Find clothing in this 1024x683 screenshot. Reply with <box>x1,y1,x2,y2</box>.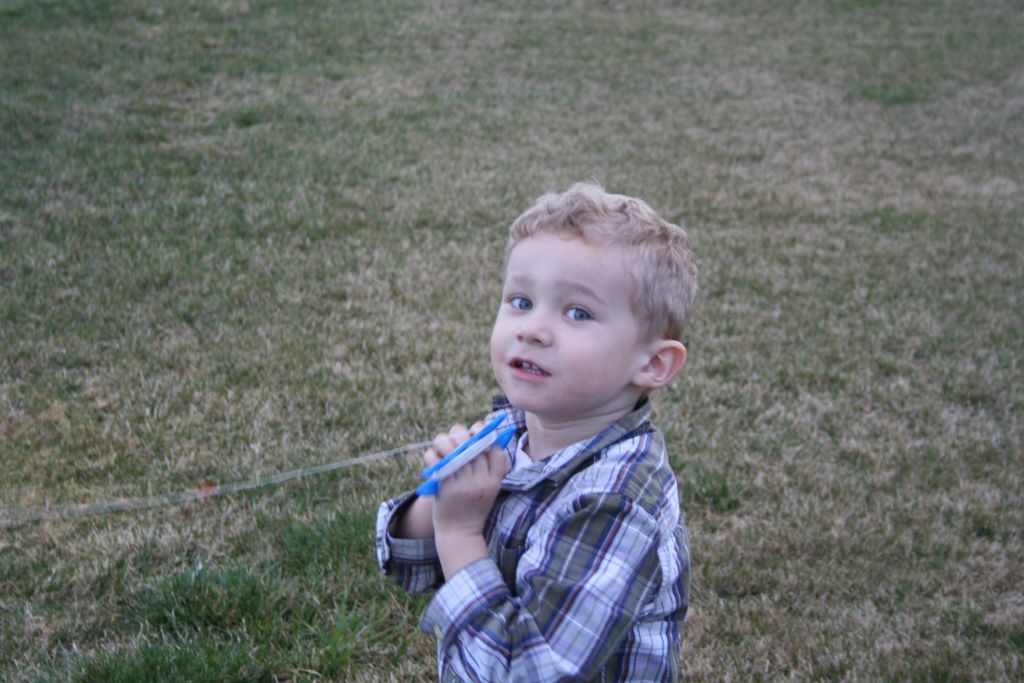
<box>420,292,705,678</box>.
